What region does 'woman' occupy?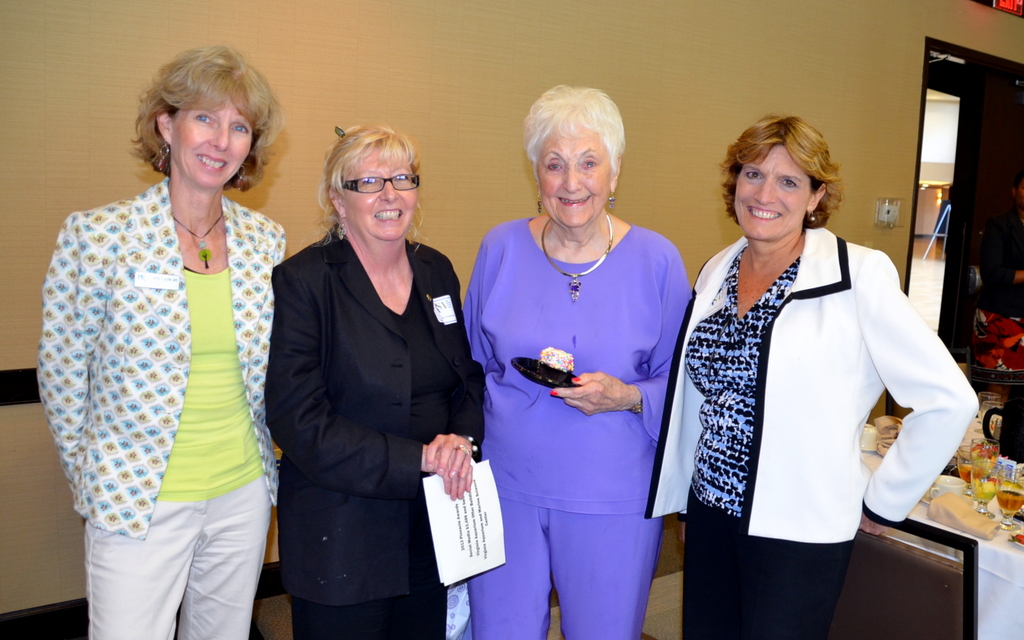
l=646, t=117, r=981, b=639.
